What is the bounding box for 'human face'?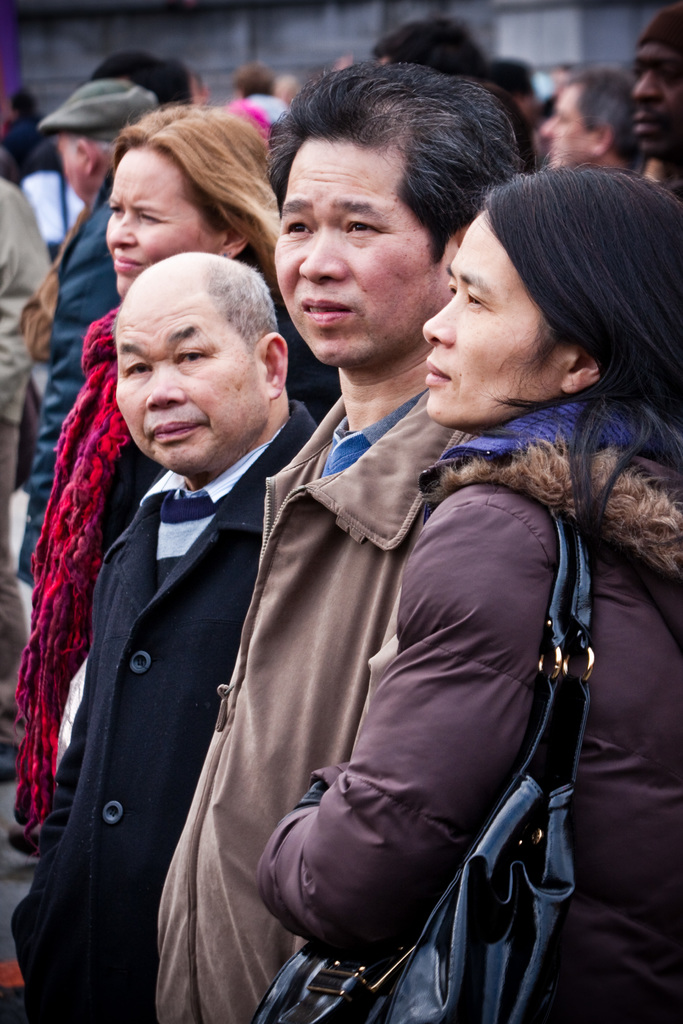
box(54, 125, 90, 199).
